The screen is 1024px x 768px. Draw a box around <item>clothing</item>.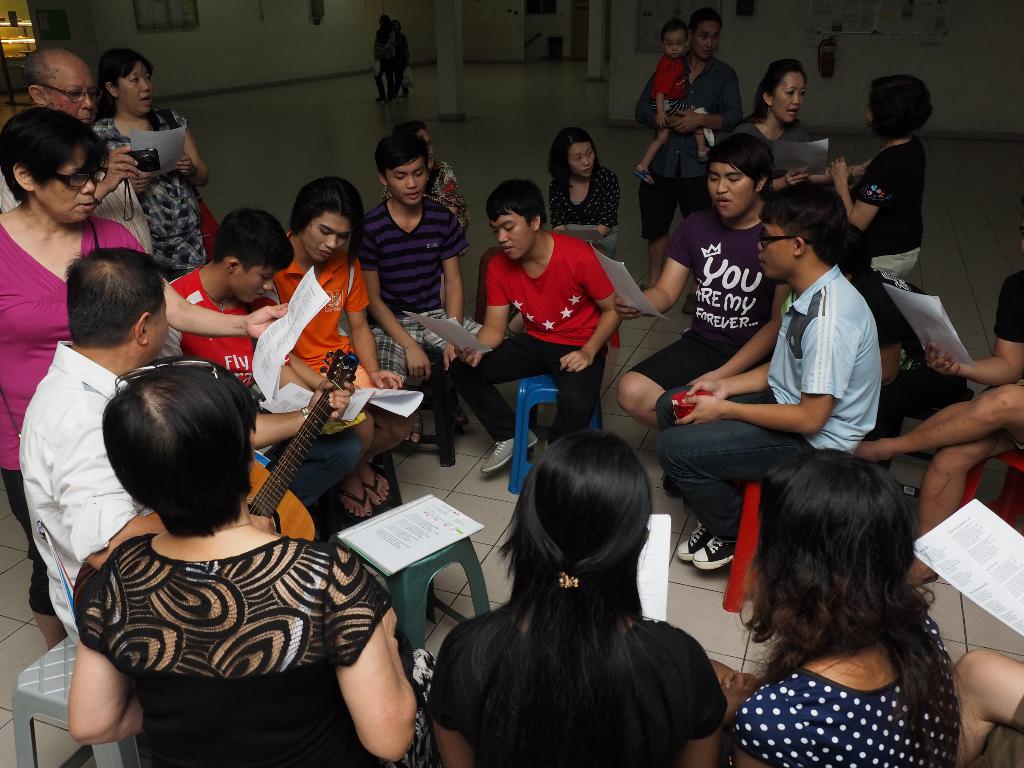
[left=74, top=531, right=428, bottom=767].
